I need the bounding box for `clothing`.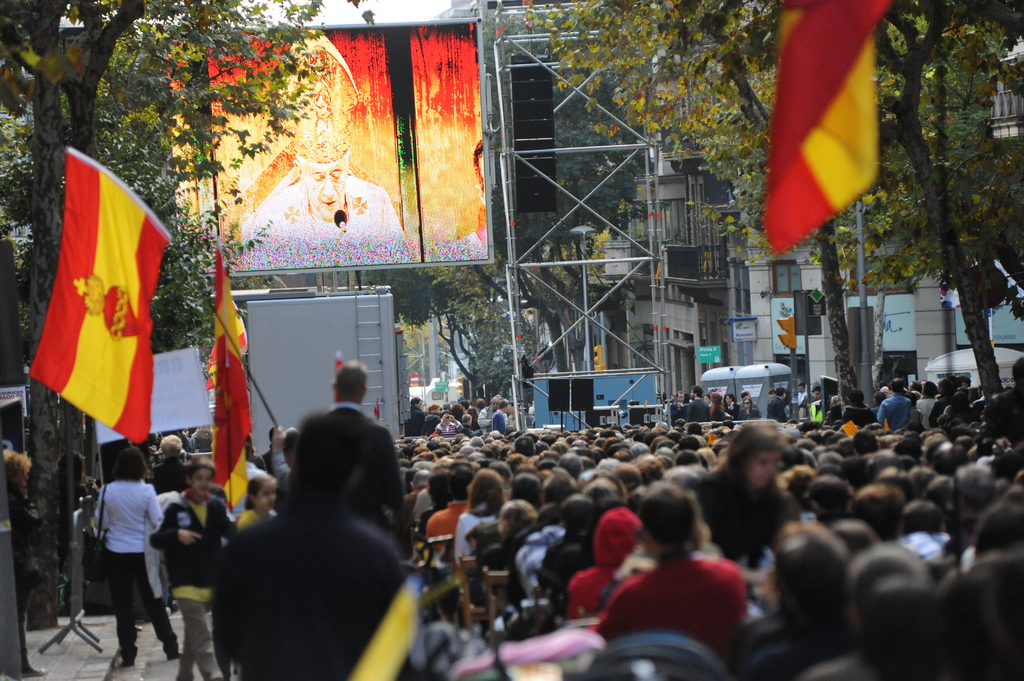
Here it is: (x1=911, y1=394, x2=937, y2=429).
